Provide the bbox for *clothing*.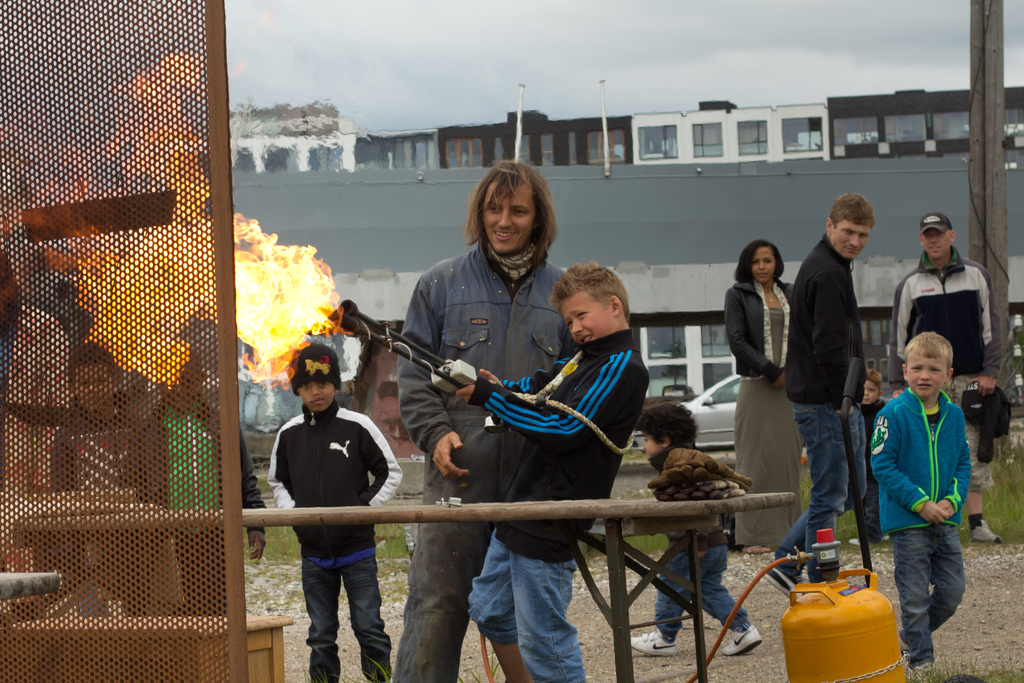
268/400/404/682.
